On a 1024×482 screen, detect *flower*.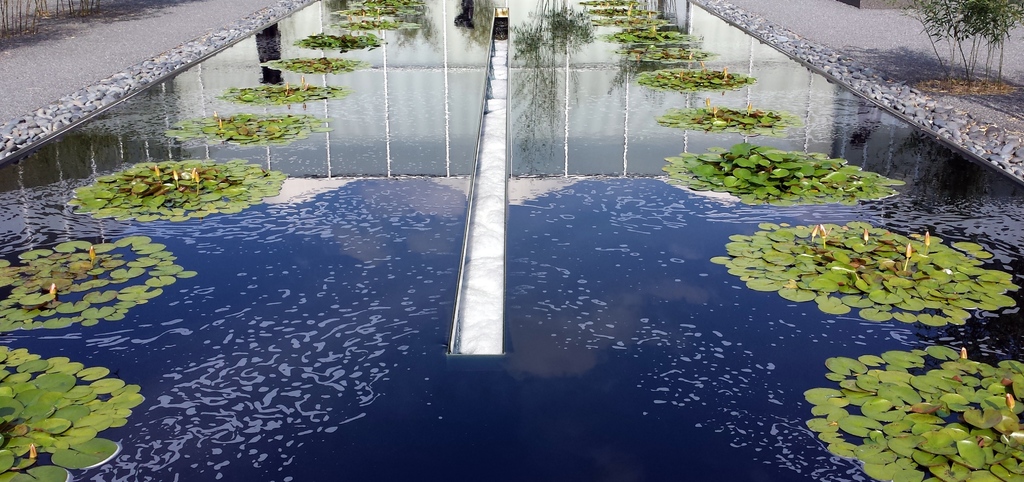
819/222/831/238.
